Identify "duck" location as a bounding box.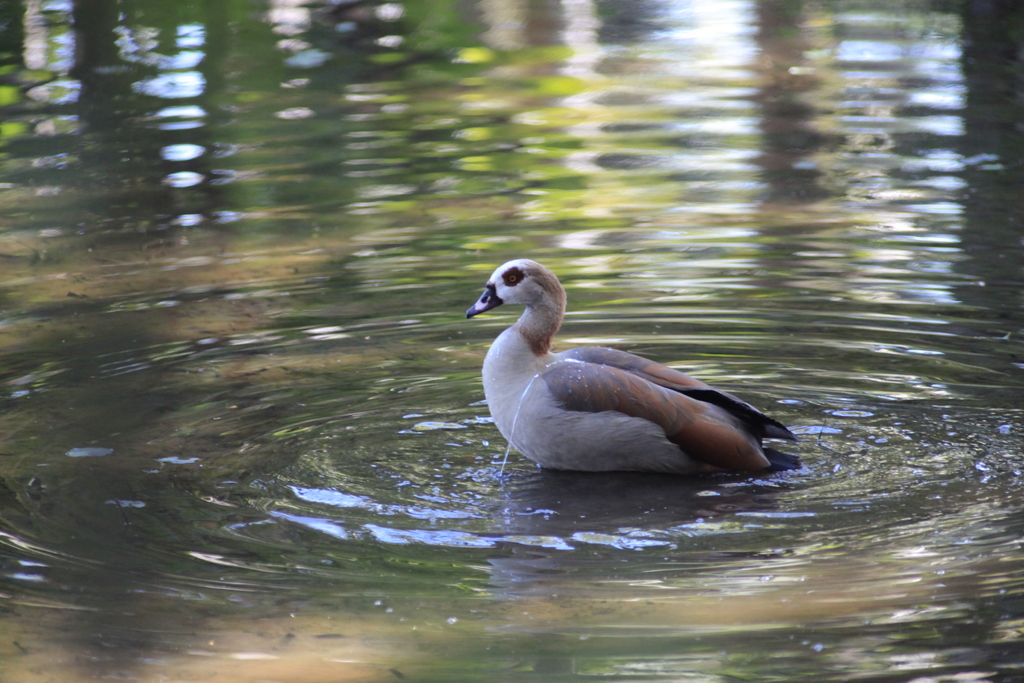
(x1=468, y1=252, x2=813, y2=490).
